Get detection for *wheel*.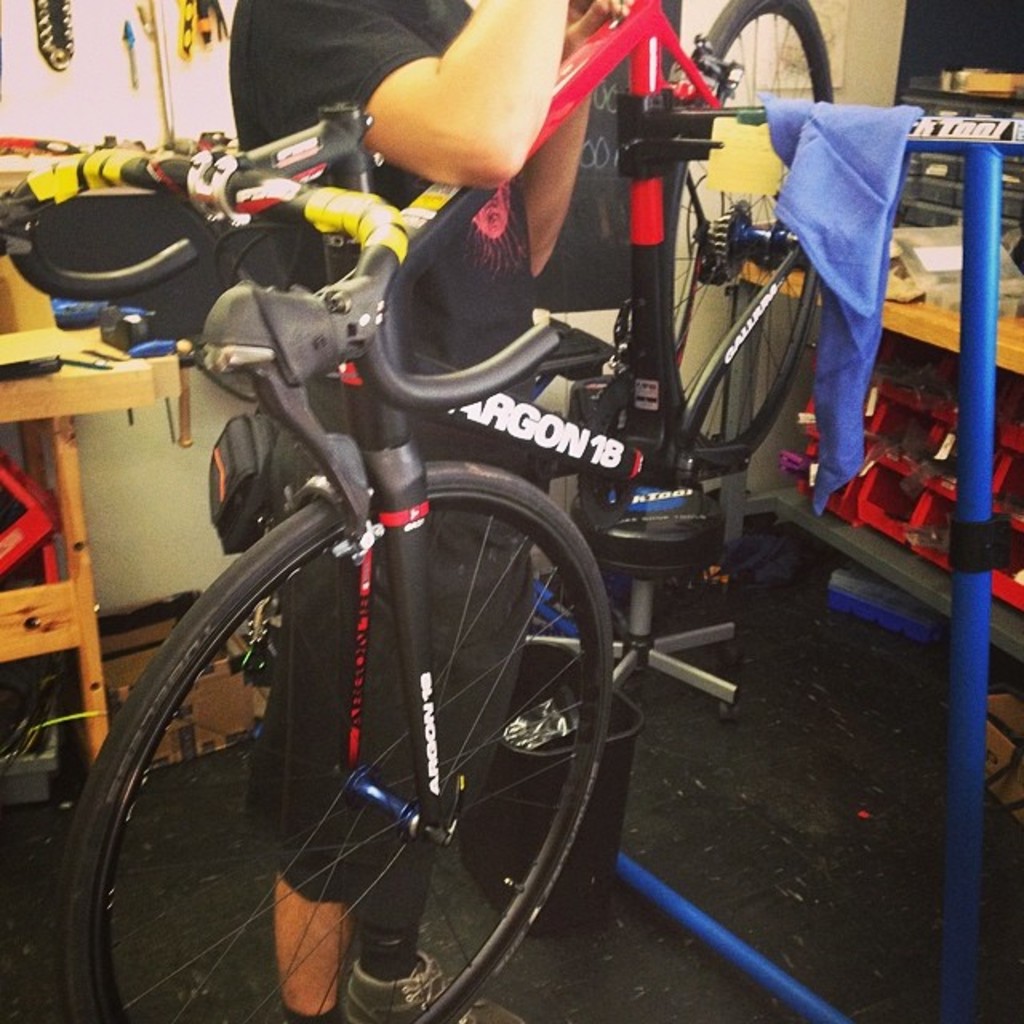
Detection: (left=662, top=0, right=838, bottom=472).
